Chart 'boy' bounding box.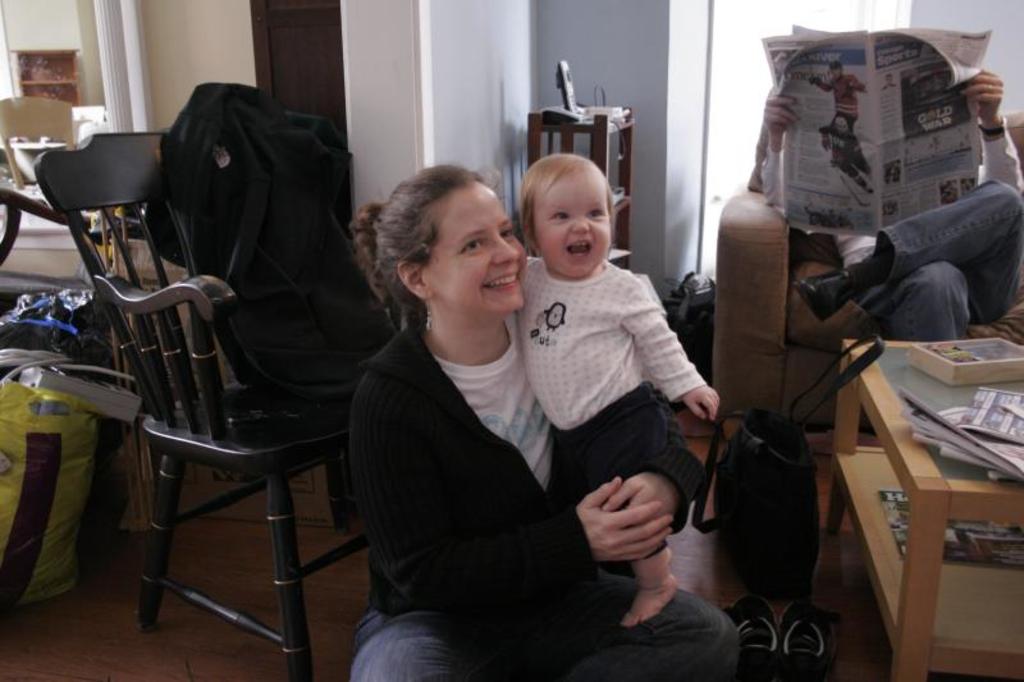
Charted: left=497, top=150, right=730, bottom=624.
